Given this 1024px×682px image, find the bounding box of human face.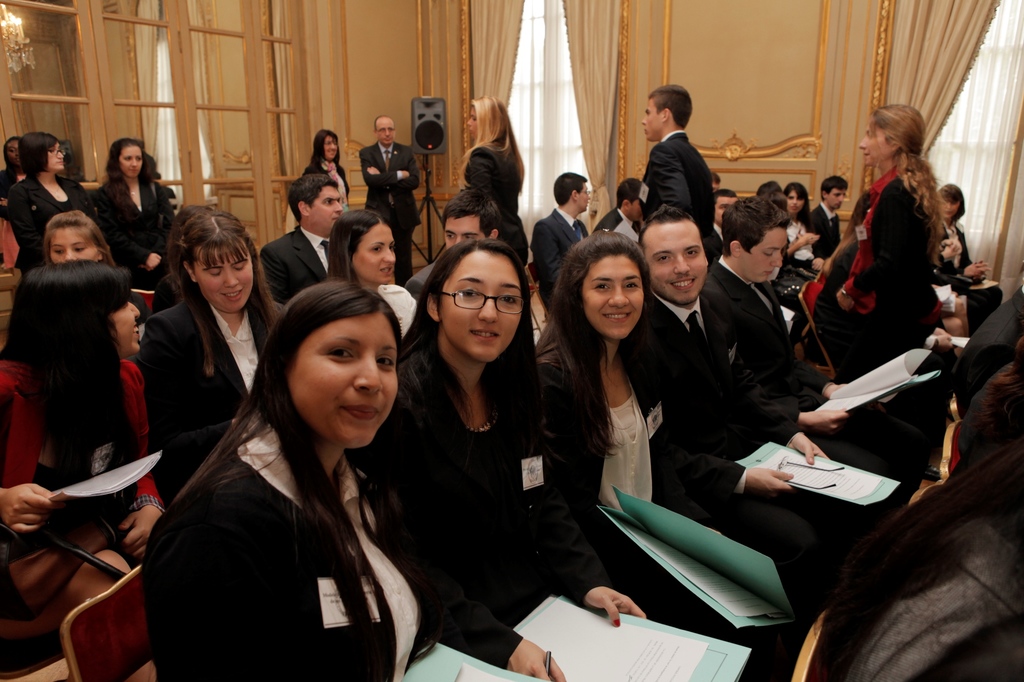
BBox(353, 225, 397, 283).
